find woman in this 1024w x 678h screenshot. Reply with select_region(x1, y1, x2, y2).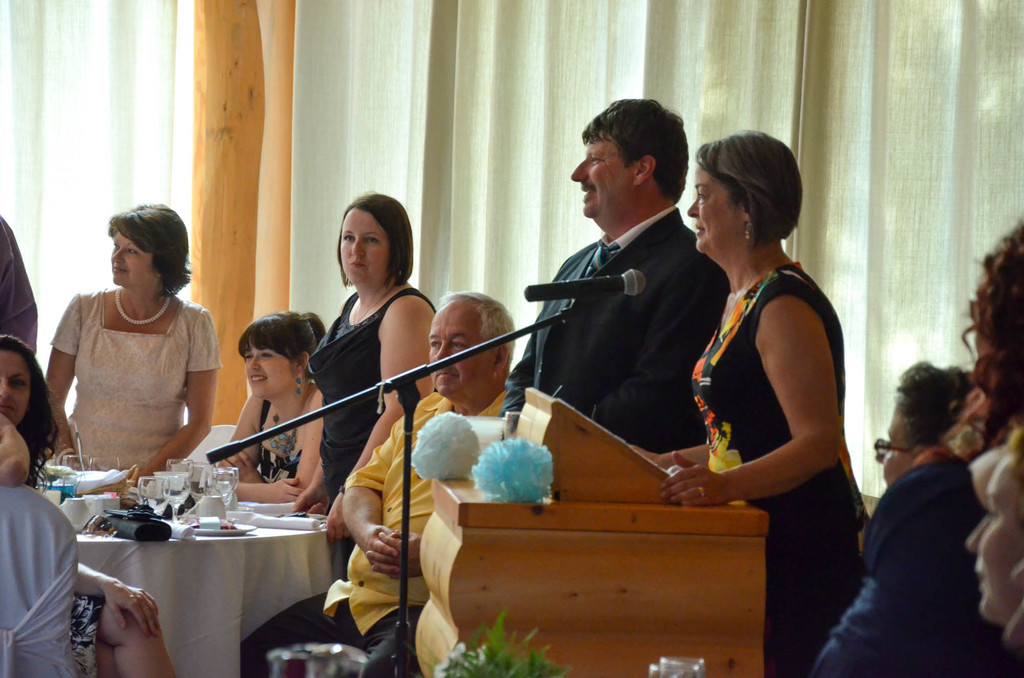
select_region(621, 127, 870, 671).
